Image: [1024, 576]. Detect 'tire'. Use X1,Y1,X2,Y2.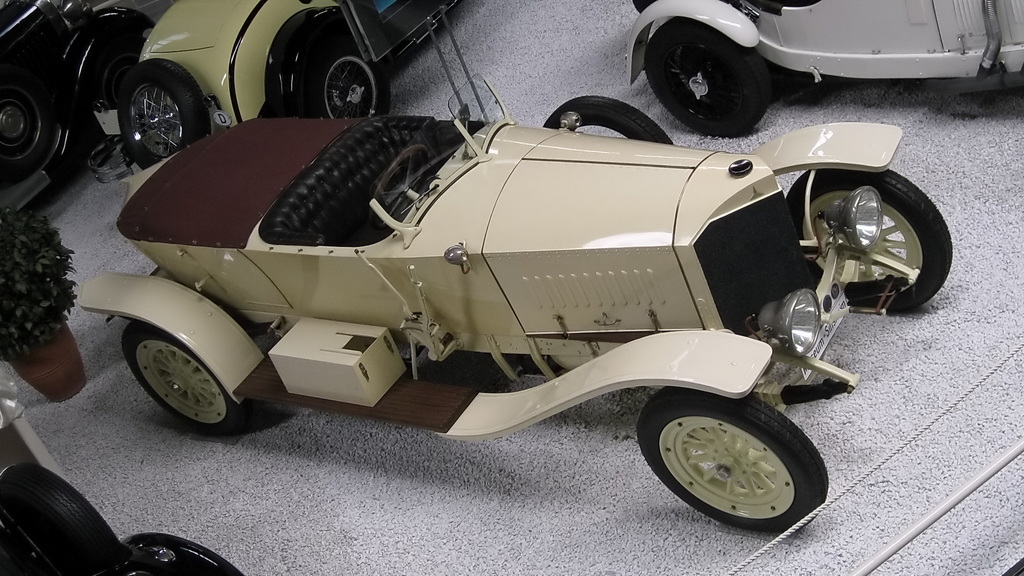
120,319,246,433.
